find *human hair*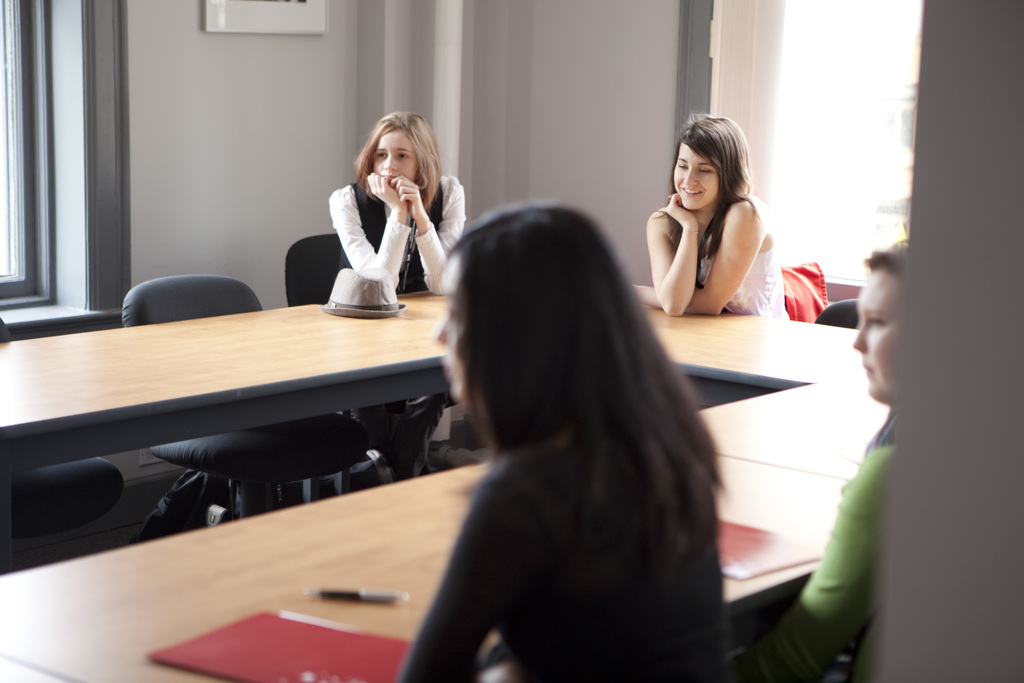
{"x1": 417, "y1": 189, "x2": 721, "y2": 573}
